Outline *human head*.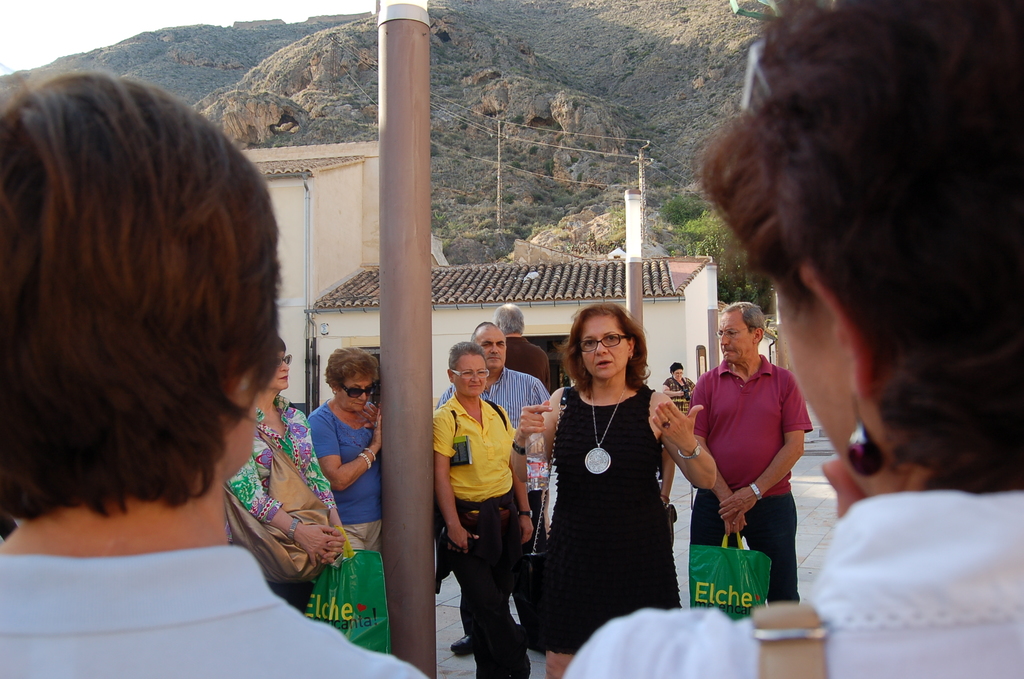
Outline: (717, 304, 761, 363).
